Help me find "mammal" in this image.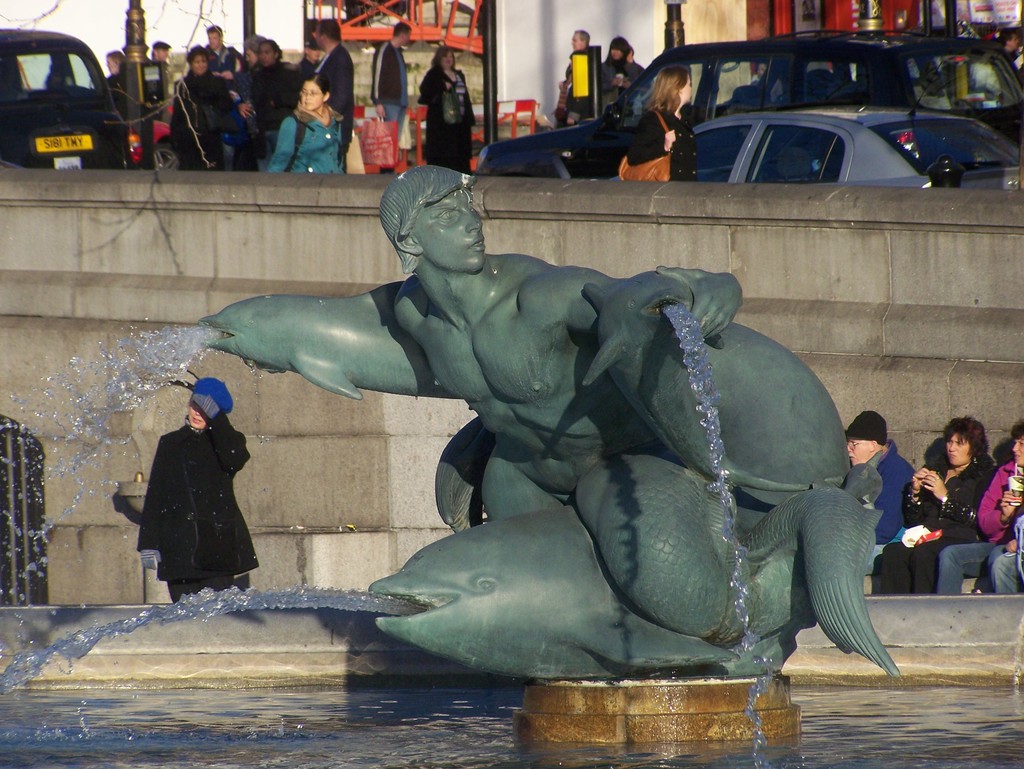
Found it: l=419, t=47, r=477, b=168.
